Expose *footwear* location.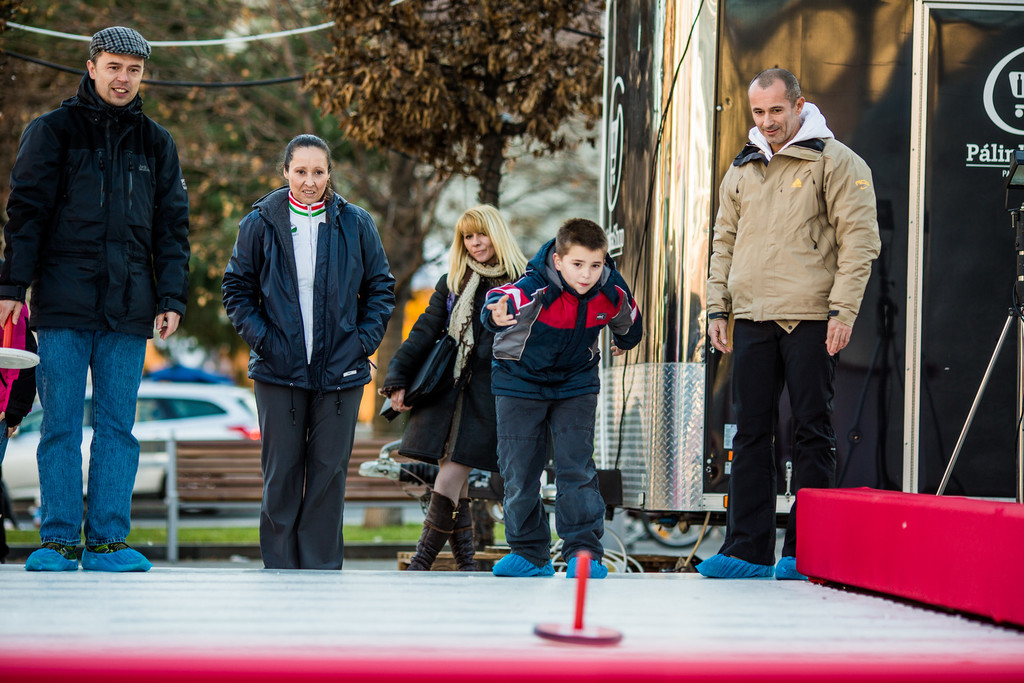
Exposed at bbox(566, 557, 607, 581).
